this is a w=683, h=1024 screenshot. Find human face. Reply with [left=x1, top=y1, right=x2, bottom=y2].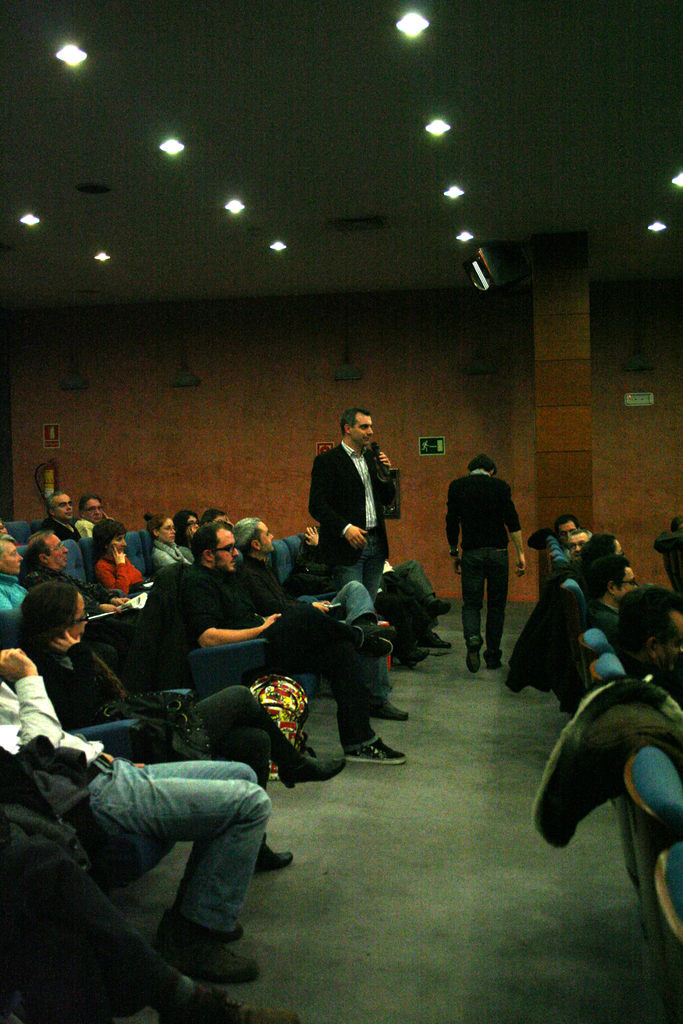
[left=563, top=529, right=588, bottom=554].
